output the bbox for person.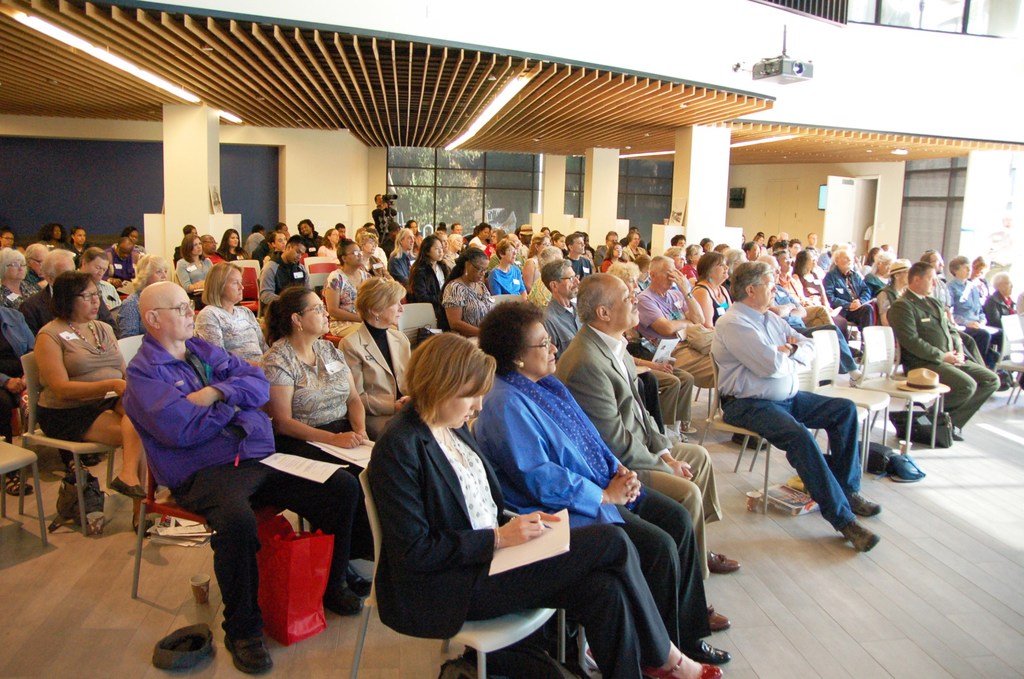
BBox(553, 272, 748, 623).
